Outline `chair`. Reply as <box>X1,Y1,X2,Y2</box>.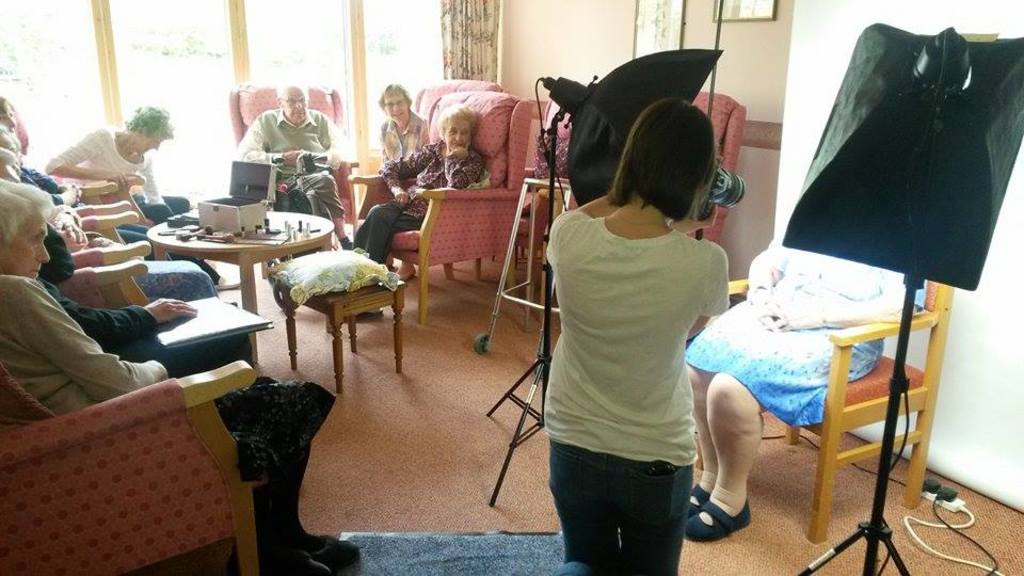
<box>234,87,362,224</box>.
